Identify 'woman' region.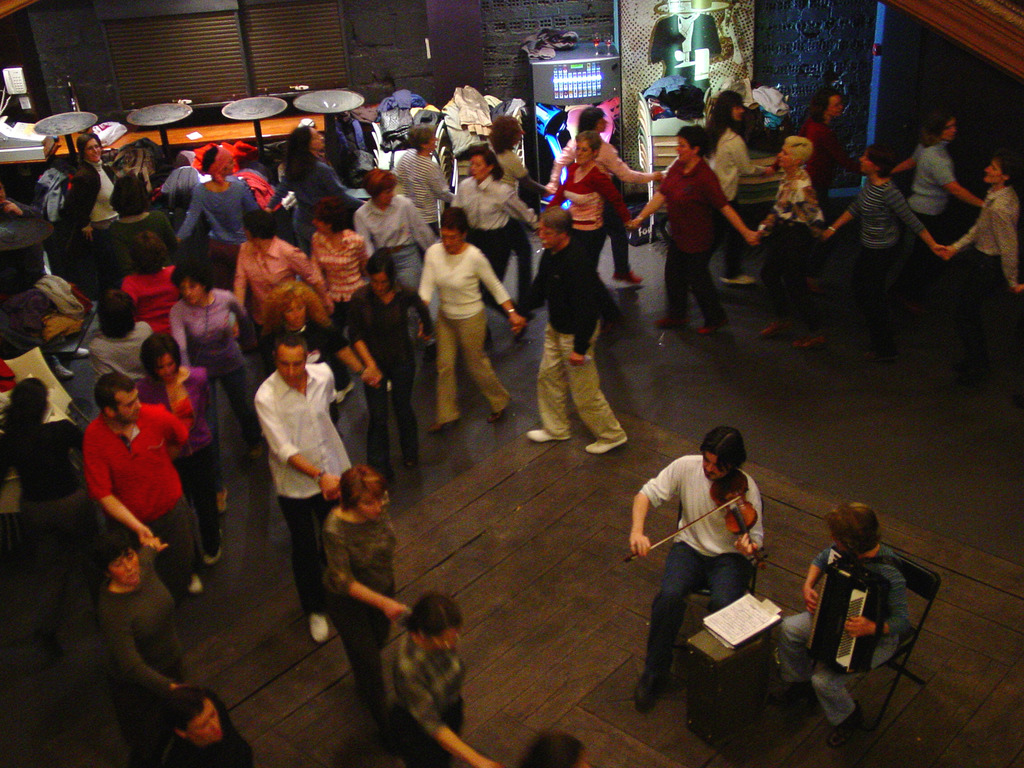
Region: x1=170 y1=264 x2=262 y2=465.
